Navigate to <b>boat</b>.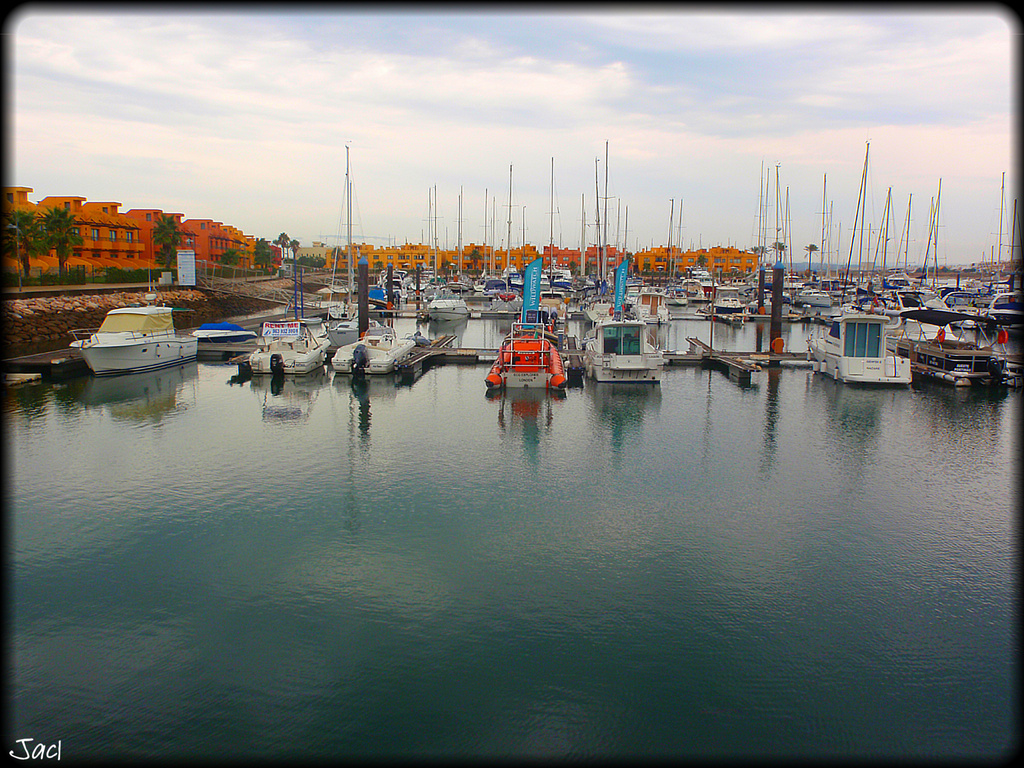
Navigation target: (x1=327, y1=328, x2=413, y2=370).
